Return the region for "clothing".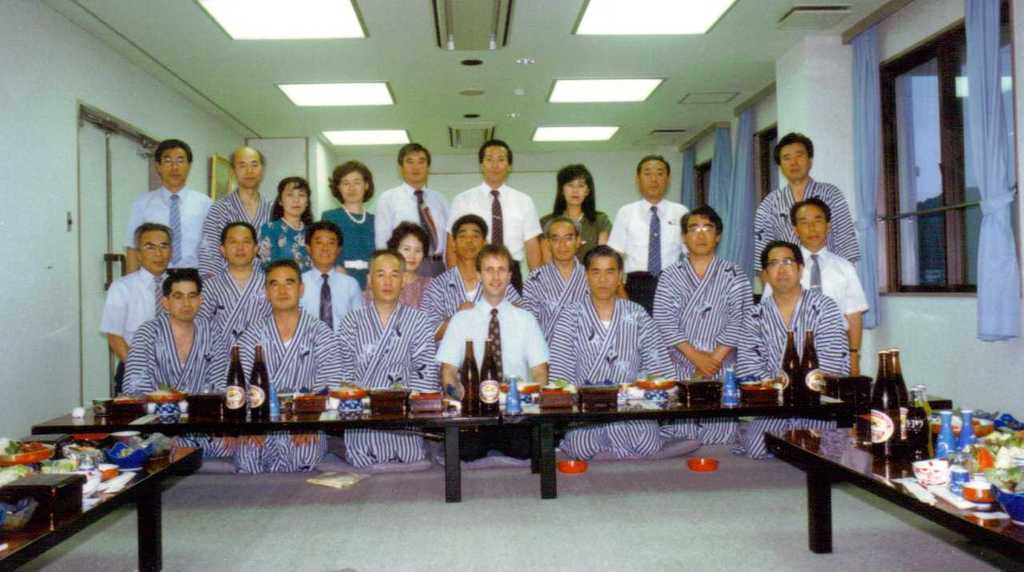
Rect(195, 187, 267, 273).
